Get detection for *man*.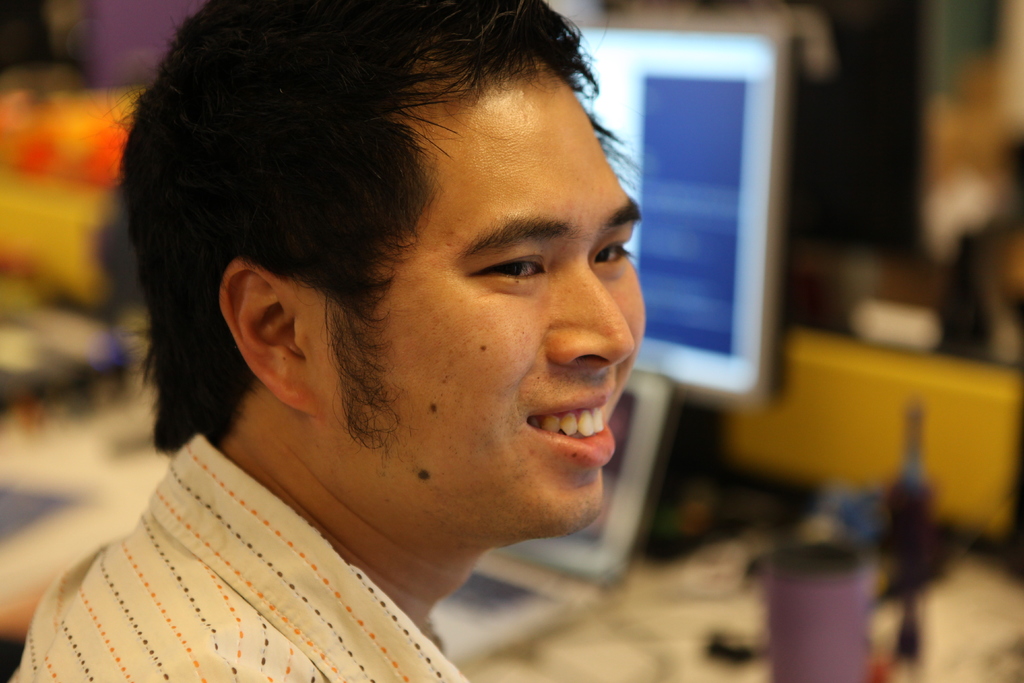
Detection: BBox(2, 16, 808, 682).
